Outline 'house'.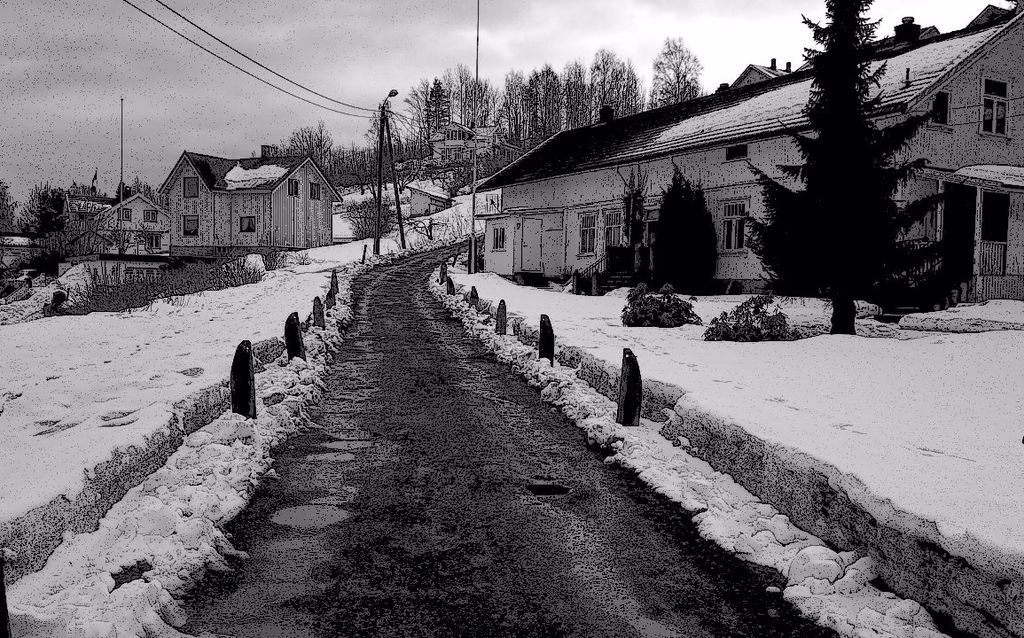
Outline: <region>53, 184, 172, 297</region>.
